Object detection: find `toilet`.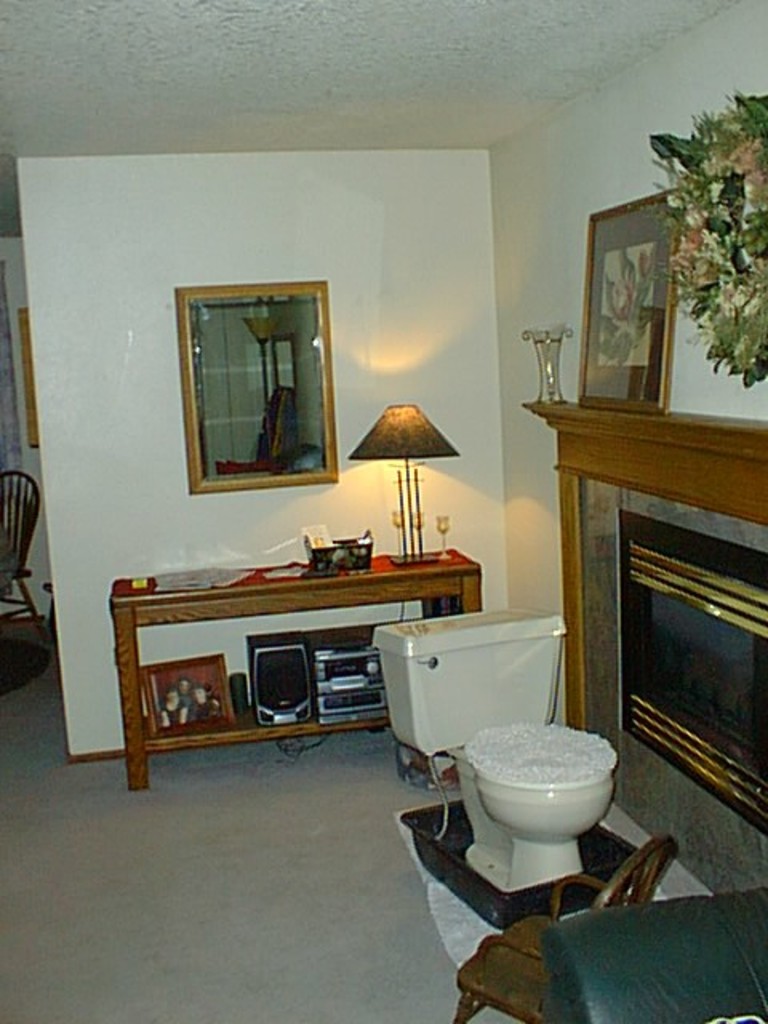
rect(438, 706, 642, 899).
